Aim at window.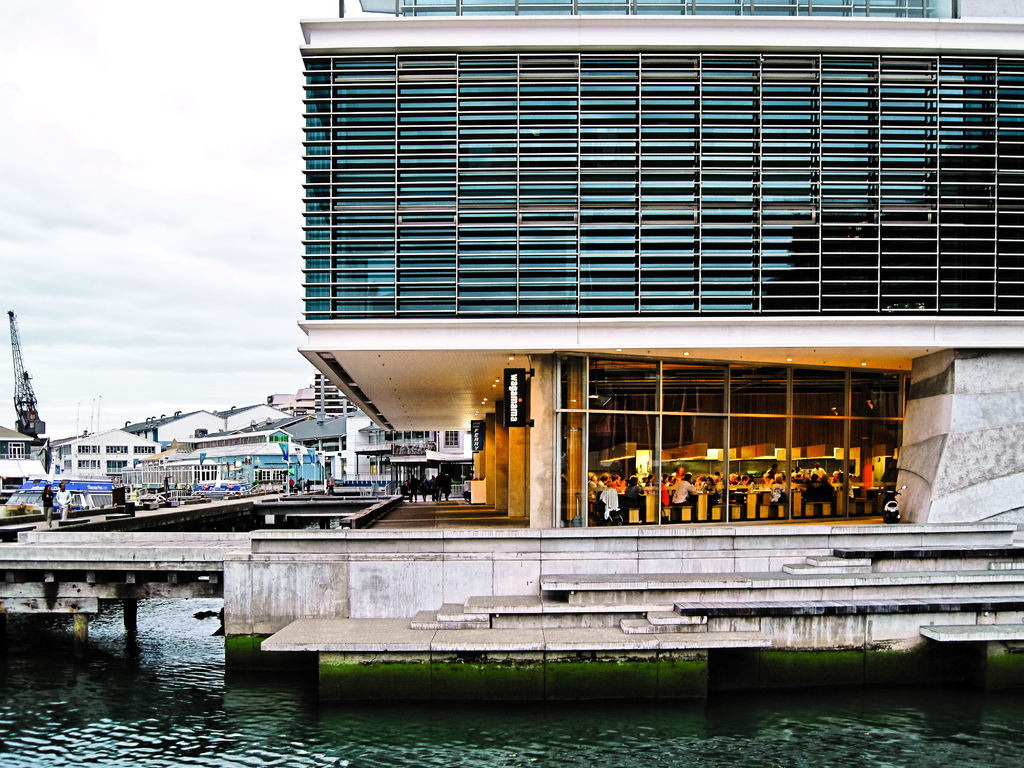
Aimed at bbox(395, 300, 453, 317).
